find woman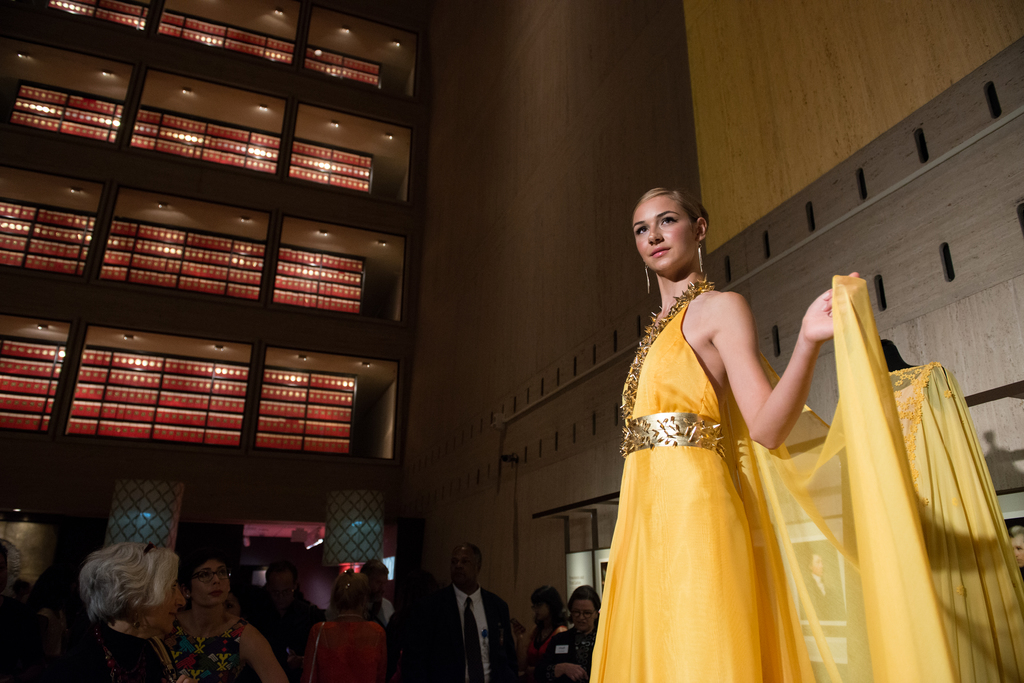
(296, 570, 387, 682)
